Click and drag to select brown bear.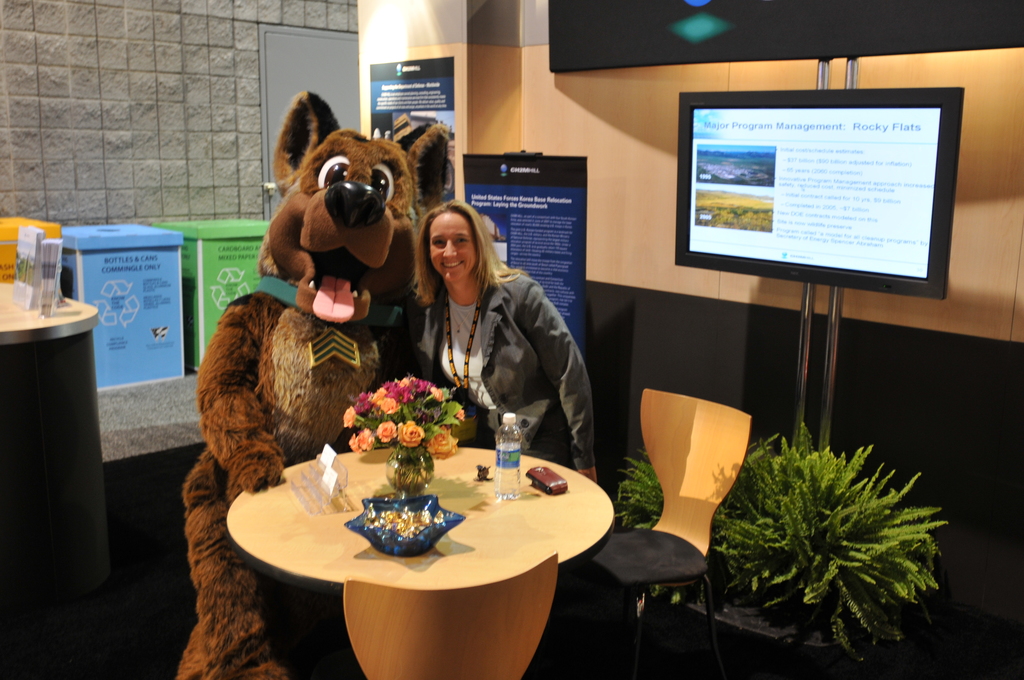
Selection: x1=182 y1=90 x2=448 y2=679.
